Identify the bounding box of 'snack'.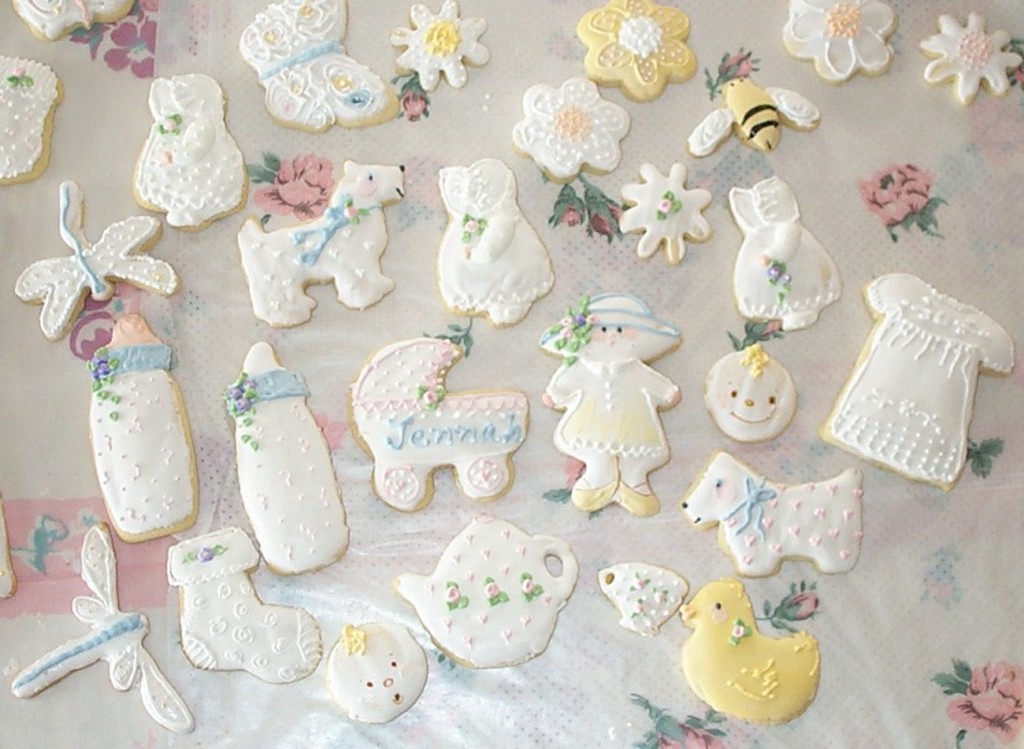
Rect(404, 520, 575, 678).
